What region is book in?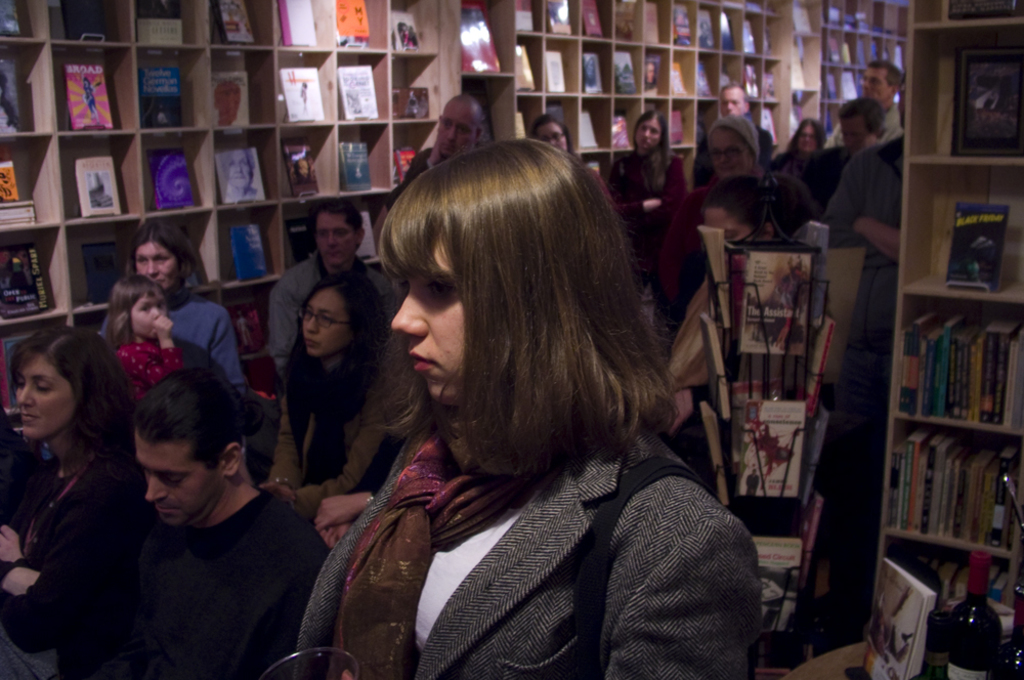
pyautogui.locateOnScreen(671, 57, 684, 94).
